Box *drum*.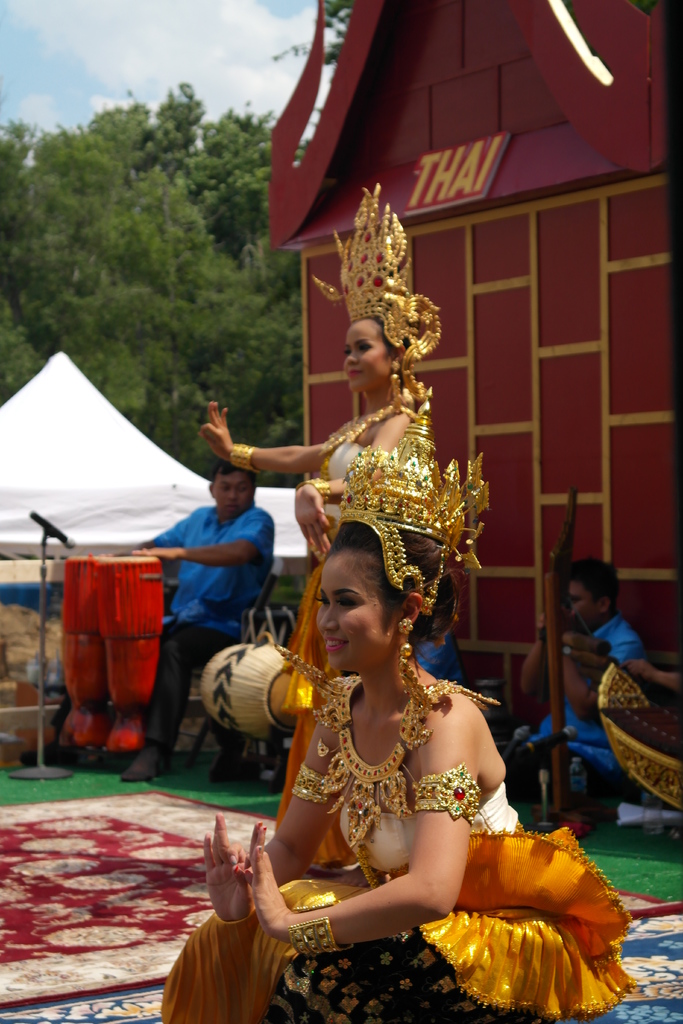
101,555,160,749.
